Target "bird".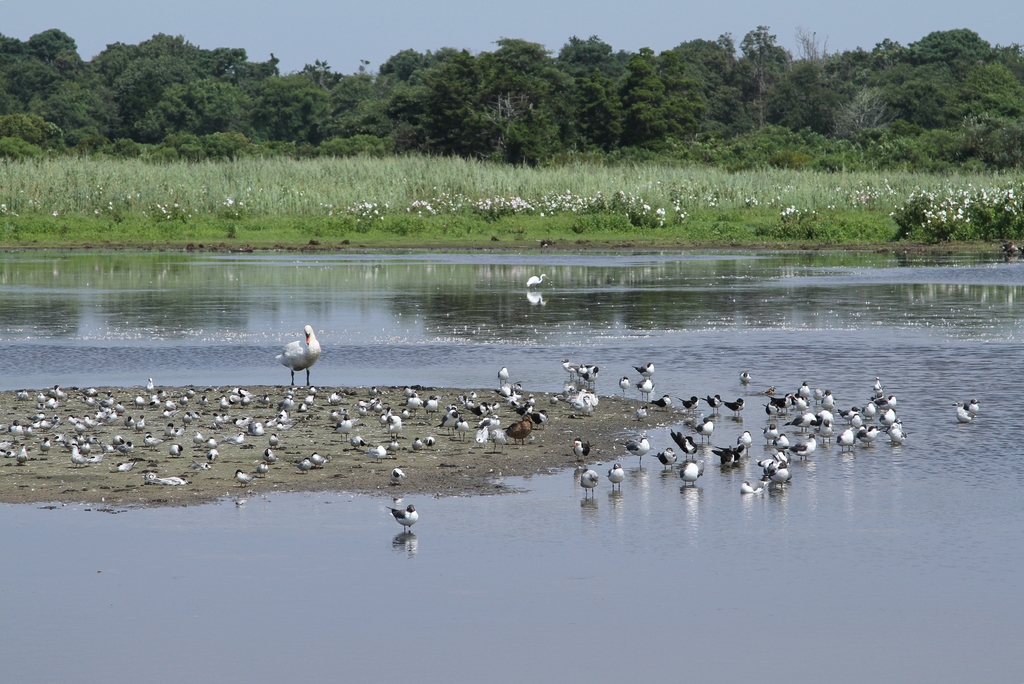
Target region: bbox=[385, 500, 429, 536].
